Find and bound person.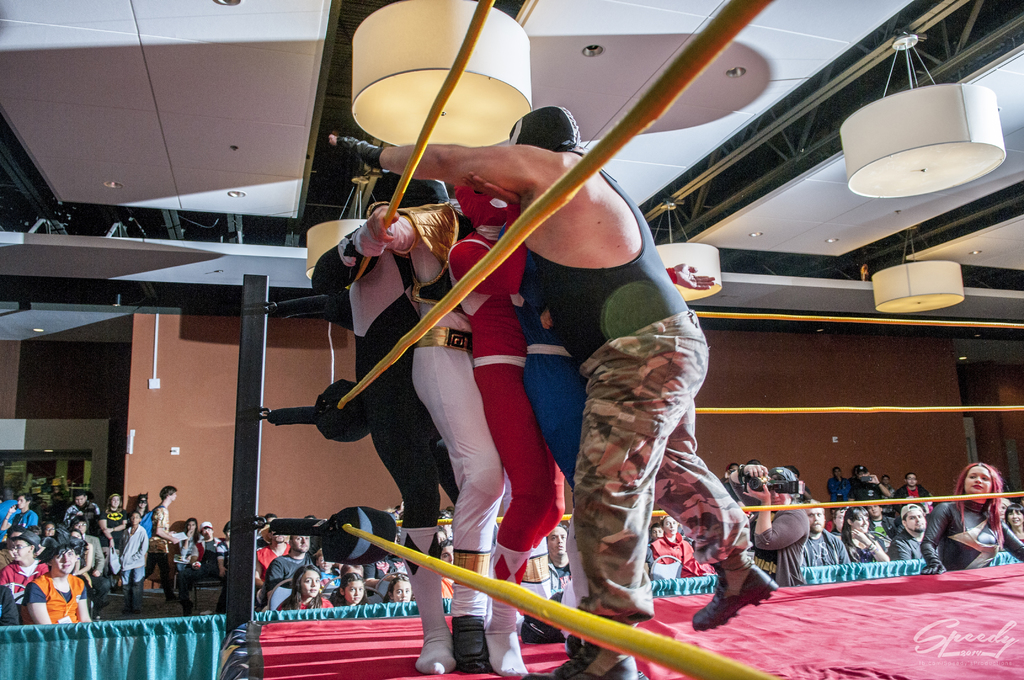
Bound: [left=120, top=508, right=157, bottom=621].
